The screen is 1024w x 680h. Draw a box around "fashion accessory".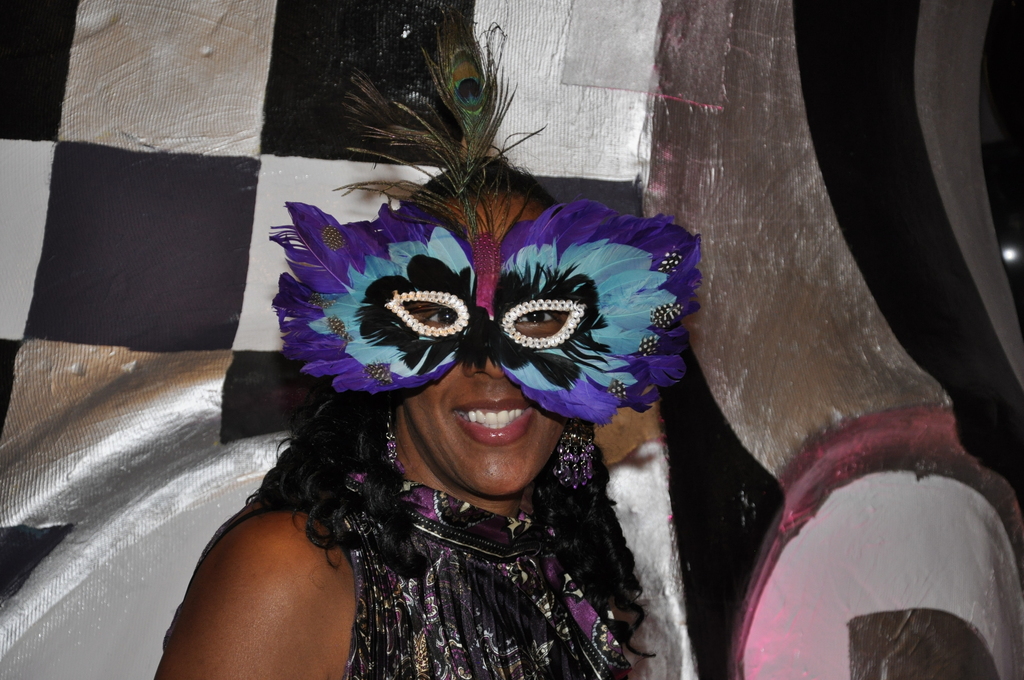
266/199/703/425.
